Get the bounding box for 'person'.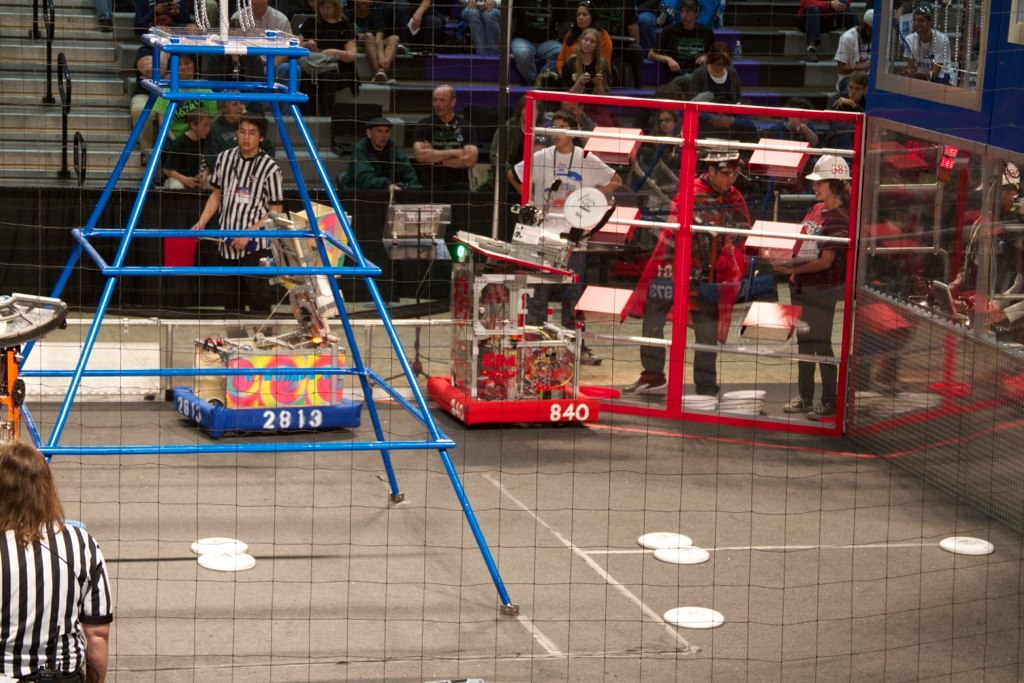
[331, 114, 419, 276].
